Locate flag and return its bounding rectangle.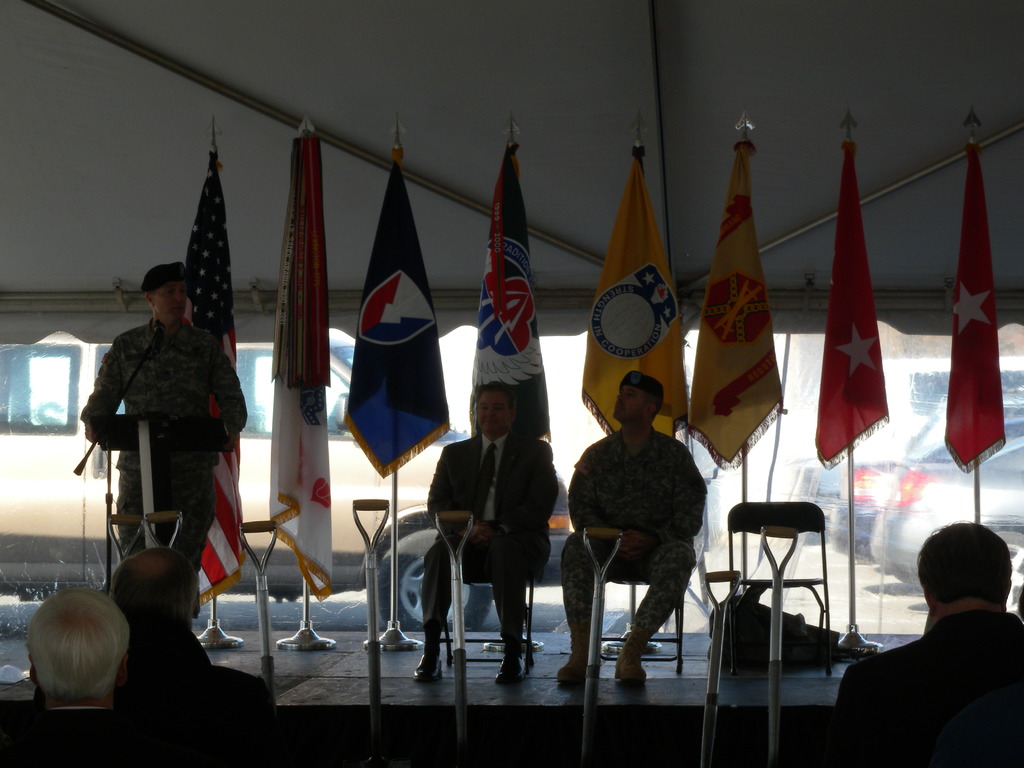
bbox=[938, 135, 1014, 484].
